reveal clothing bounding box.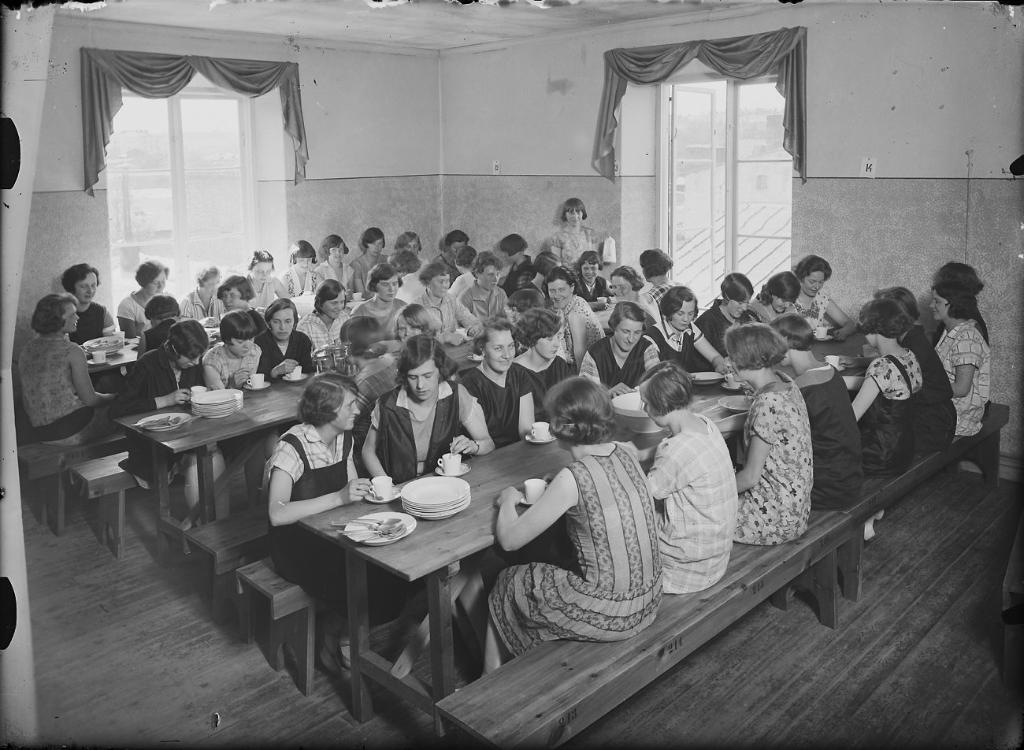
Revealed: <region>903, 327, 951, 436</region>.
